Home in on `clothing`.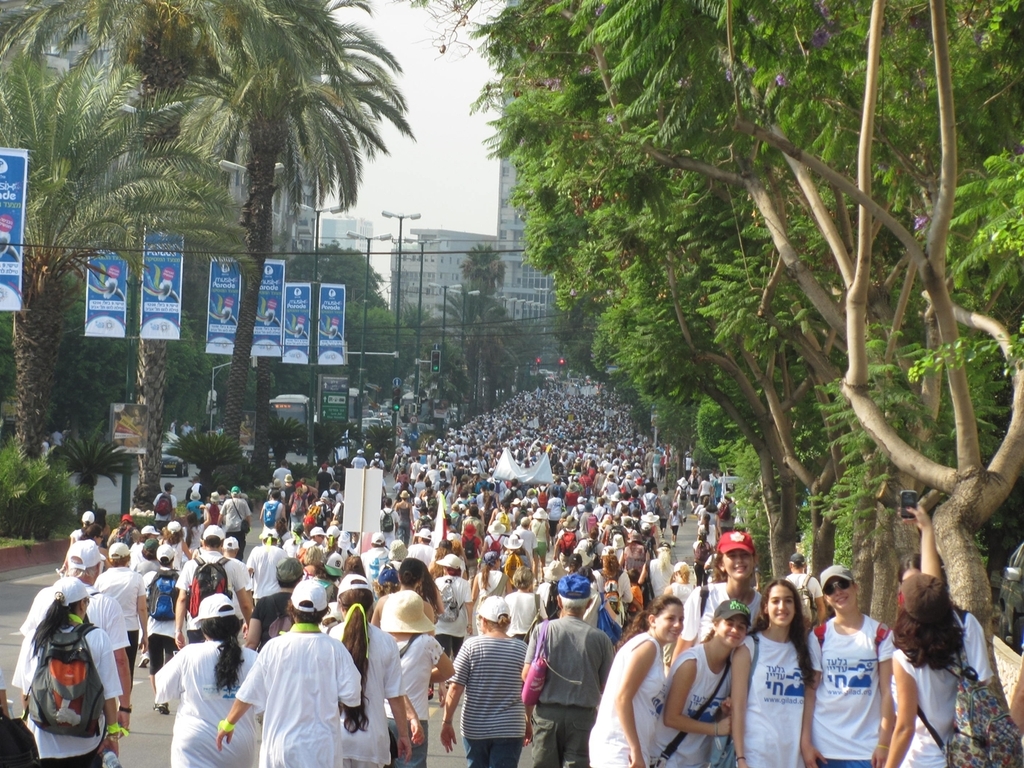
Homed in at [200, 500, 220, 524].
